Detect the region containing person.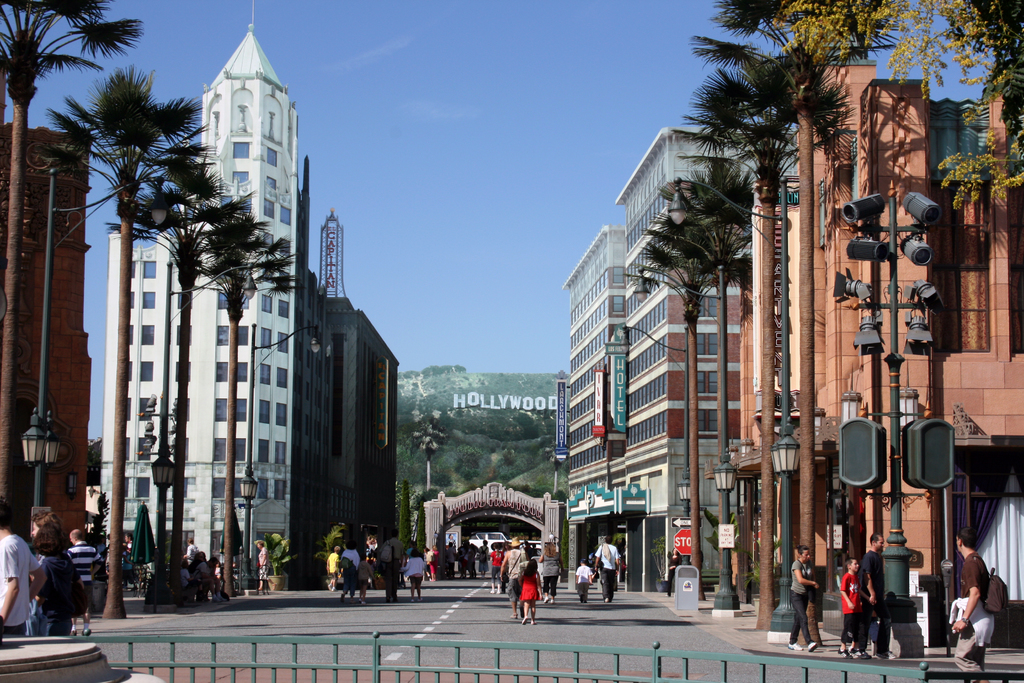
589/536/621/599.
